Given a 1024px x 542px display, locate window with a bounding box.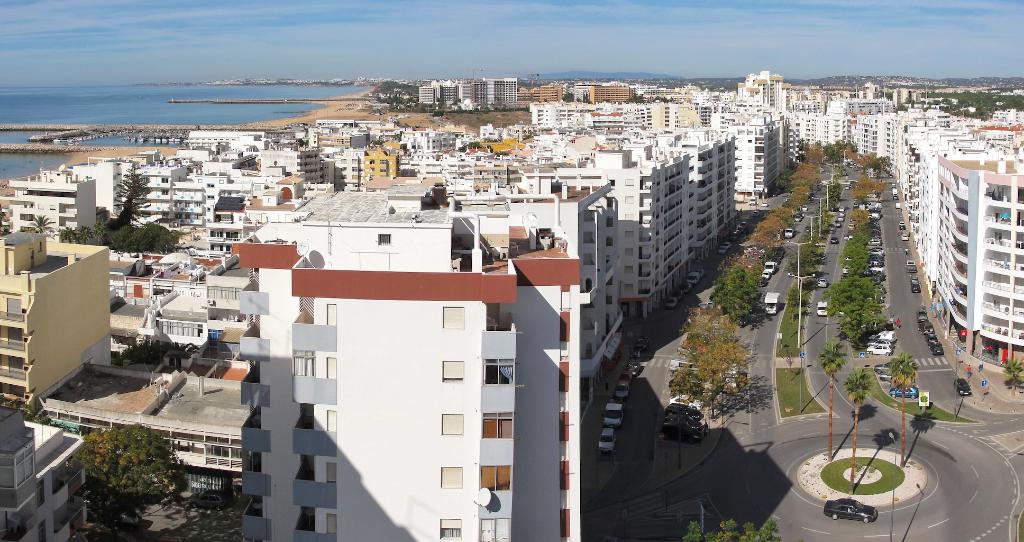
Located: bbox=(604, 234, 612, 249).
